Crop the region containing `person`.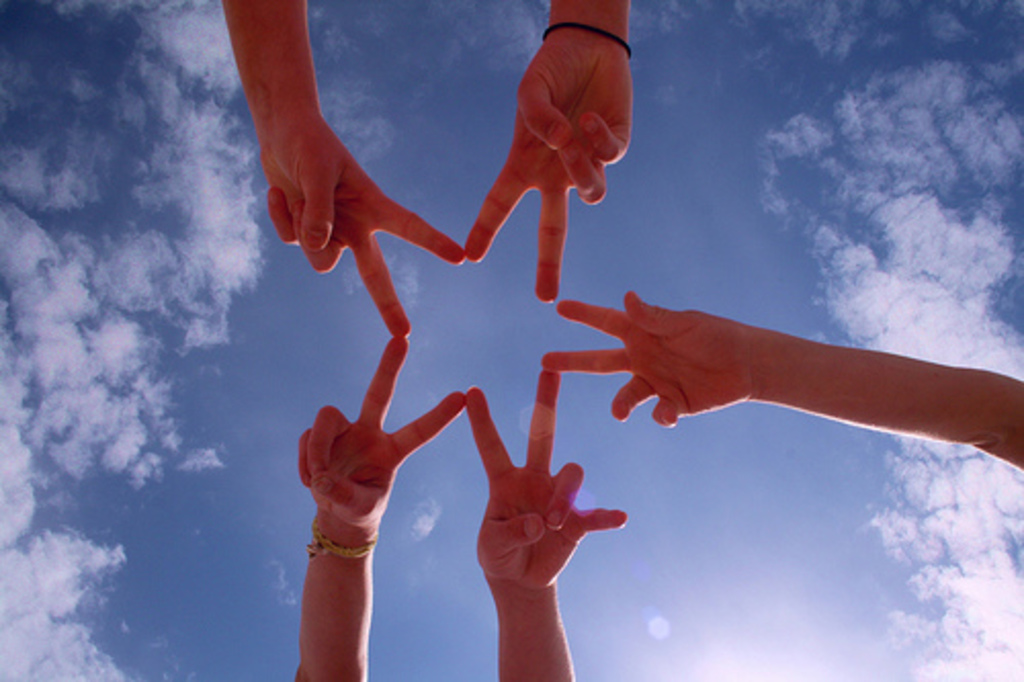
Crop region: 463,365,625,680.
